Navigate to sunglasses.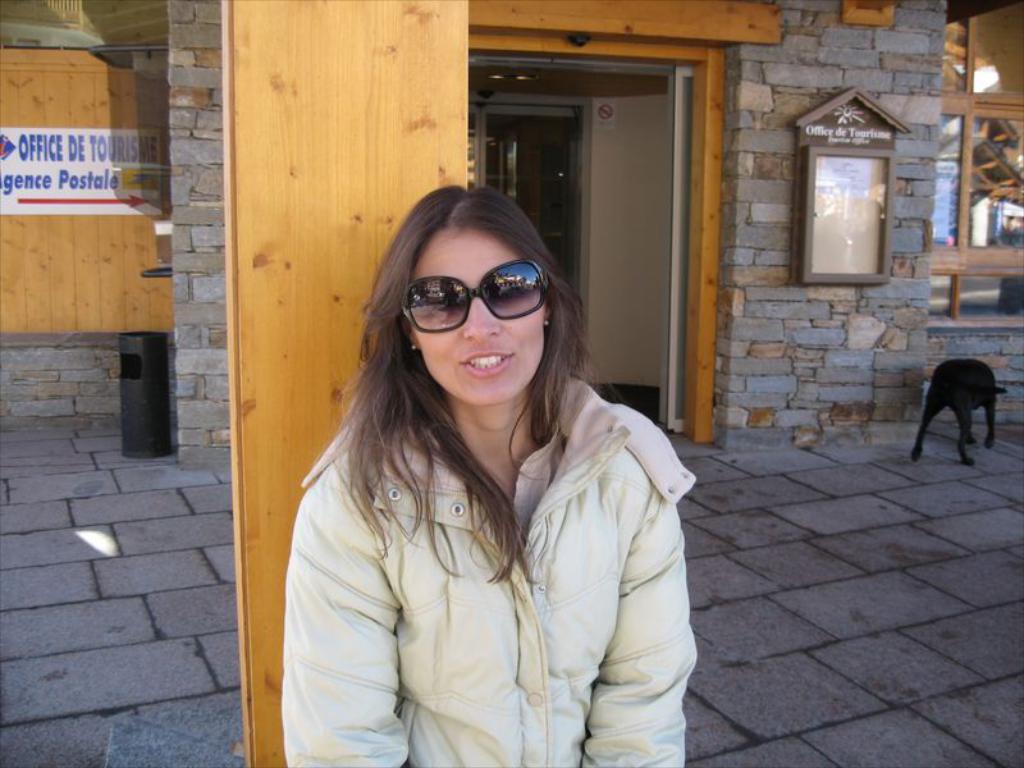
Navigation target: 403, 259, 552, 335.
